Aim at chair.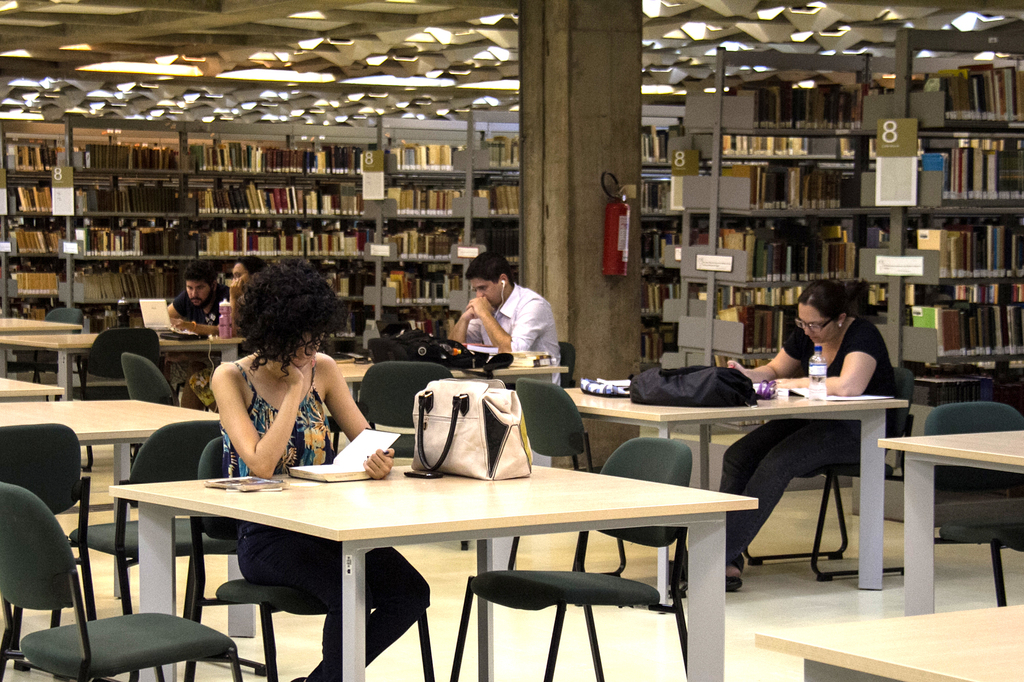
Aimed at region(742, 365, 917, 582).
